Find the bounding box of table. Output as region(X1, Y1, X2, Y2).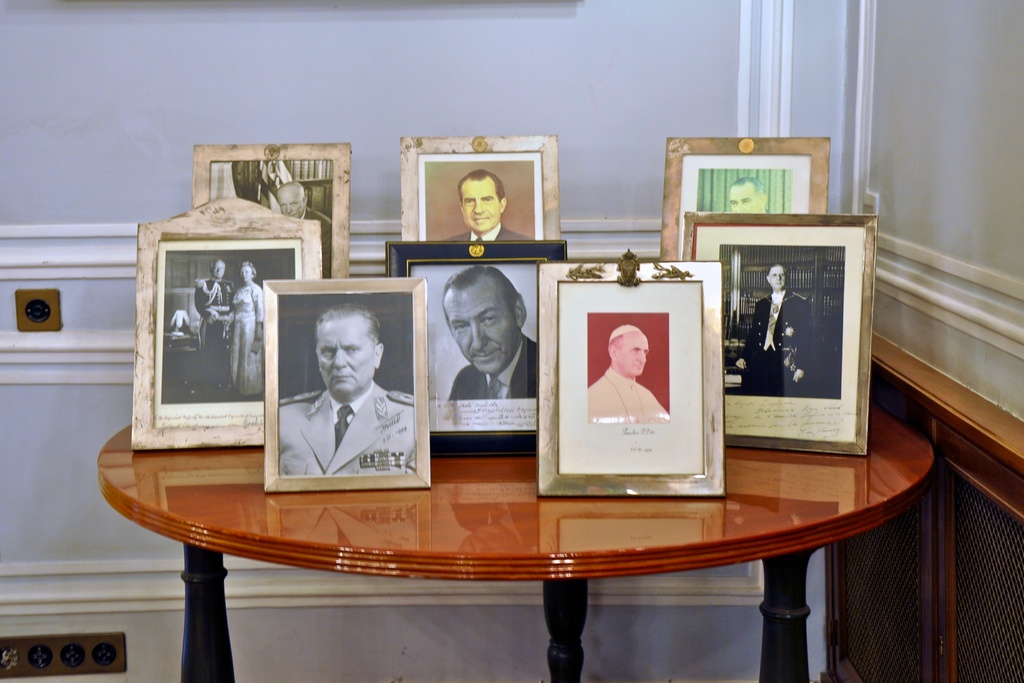
region(98, 426, 935, 668).
